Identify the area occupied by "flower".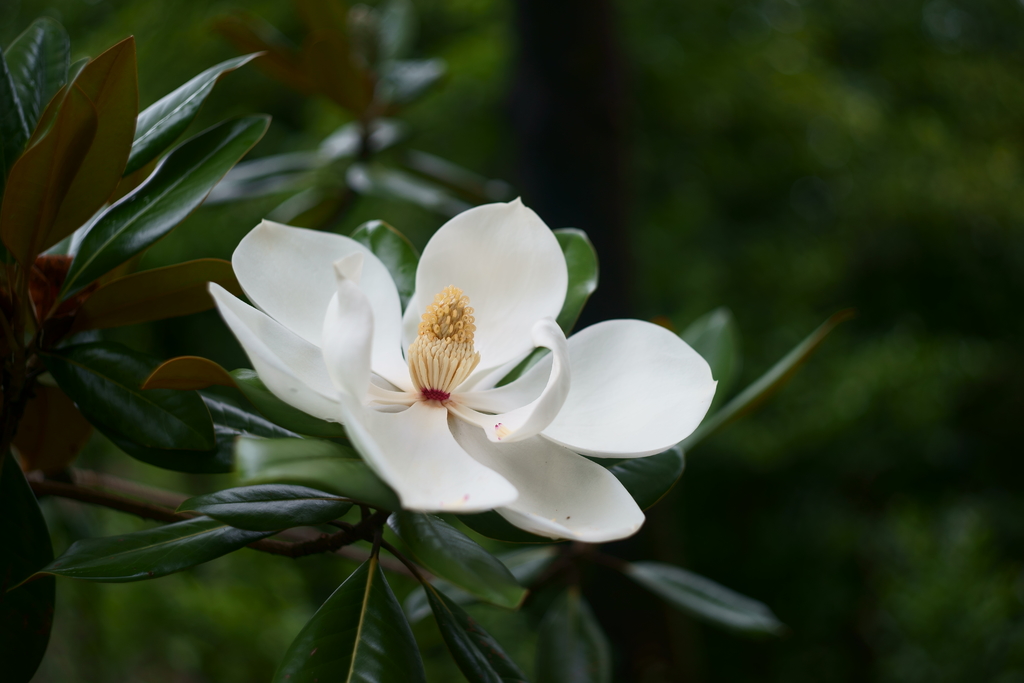
Area: [left=212, top=195, right=720, bottom=539].
